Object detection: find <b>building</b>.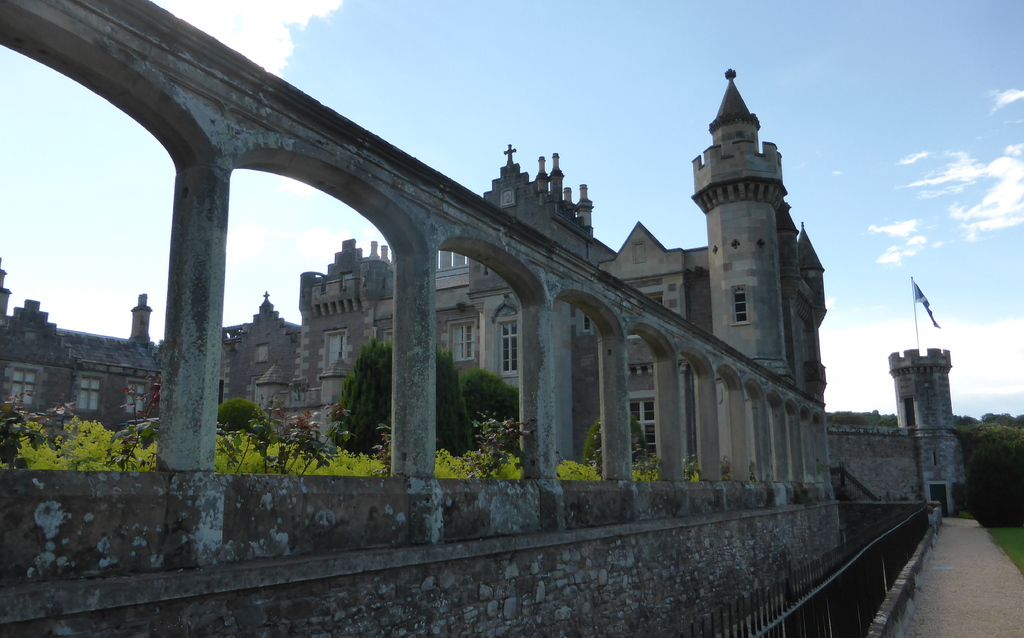
x1=1 y1=65 x2=822 y2=483.
